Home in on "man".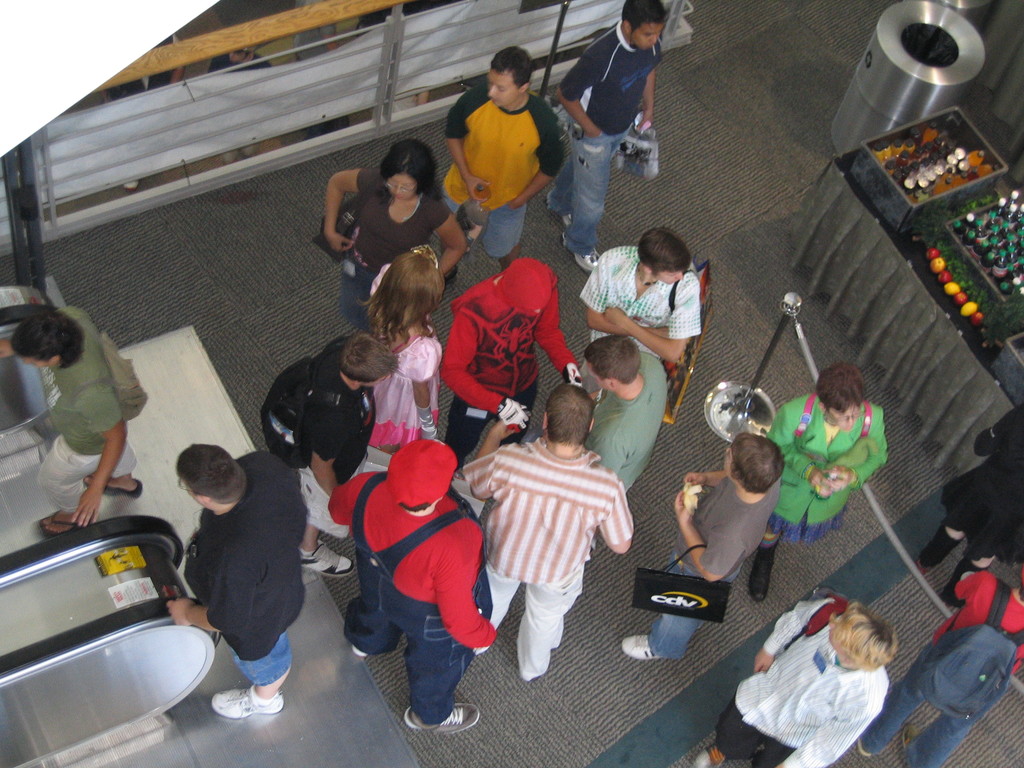
Homed in at bbox=[690, 602, 897, 767].
